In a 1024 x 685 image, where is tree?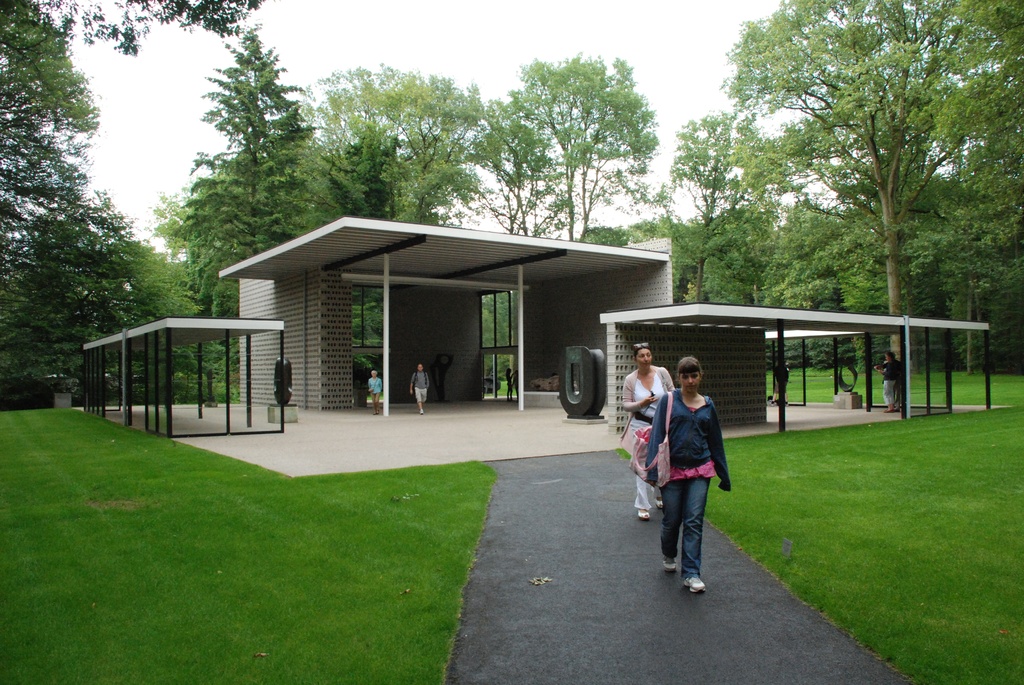
bbox(509, 48, 650, 240).
